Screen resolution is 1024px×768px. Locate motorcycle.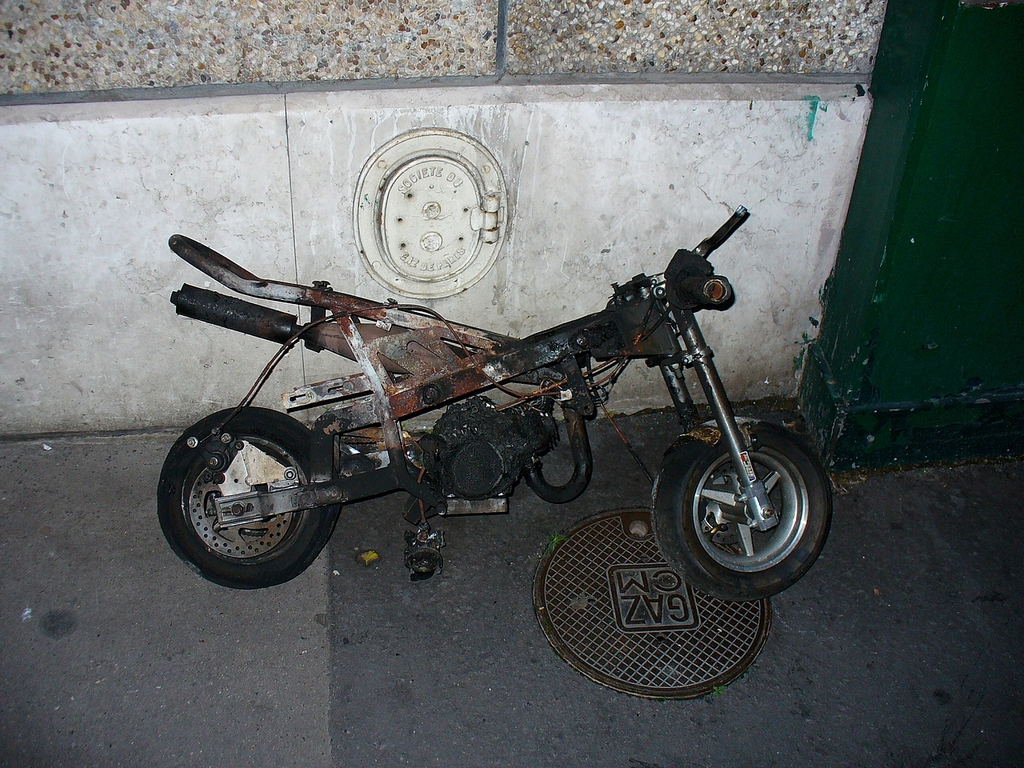
{"left": 153, "top": 206, "right": 856, "bottom": 624}.
